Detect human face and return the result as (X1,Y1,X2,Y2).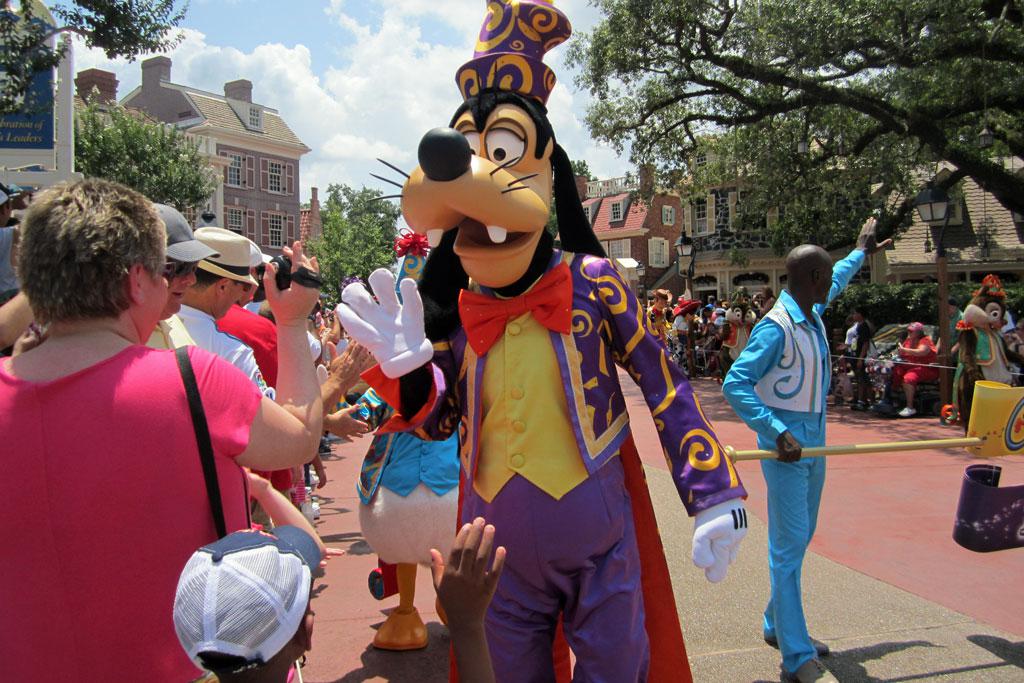
(221,275,245,316).
